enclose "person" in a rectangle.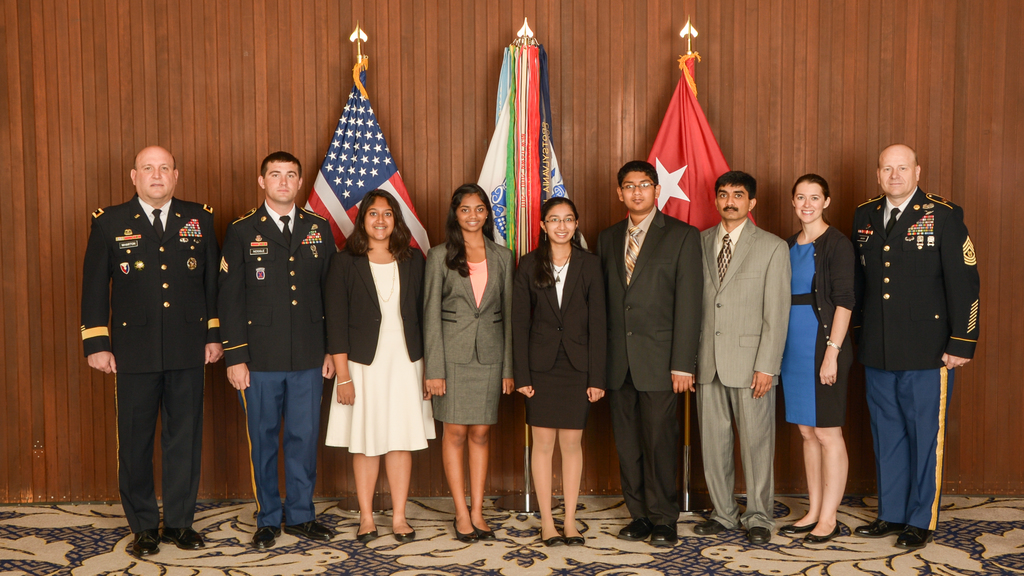
region(689, 174, 788, 552).
